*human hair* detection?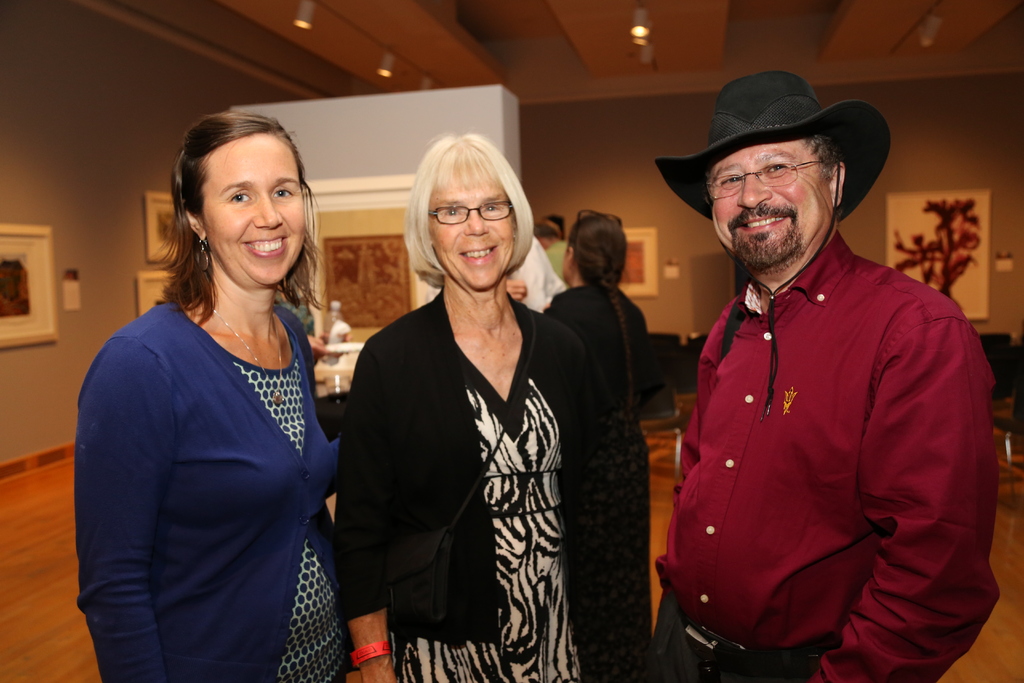
crop(572, 205, 636, 381)
